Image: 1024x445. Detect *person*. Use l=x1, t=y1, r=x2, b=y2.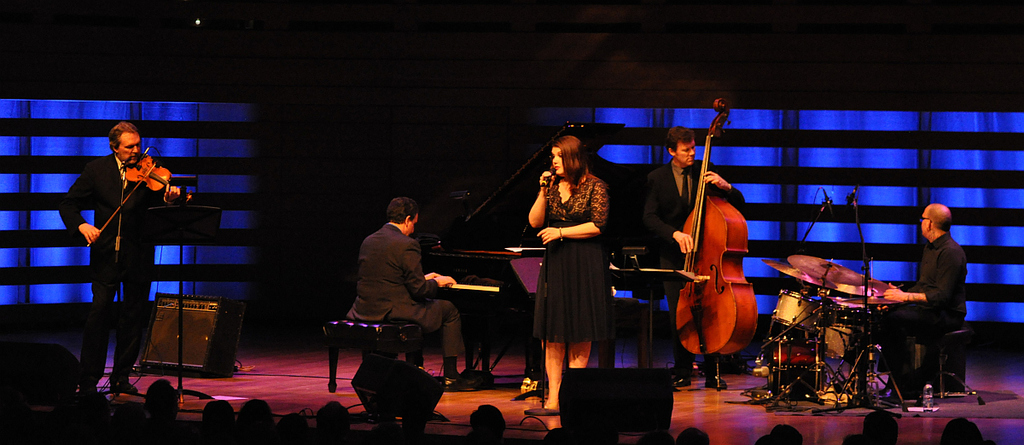
l=526, t=135, r=614, b=413.
